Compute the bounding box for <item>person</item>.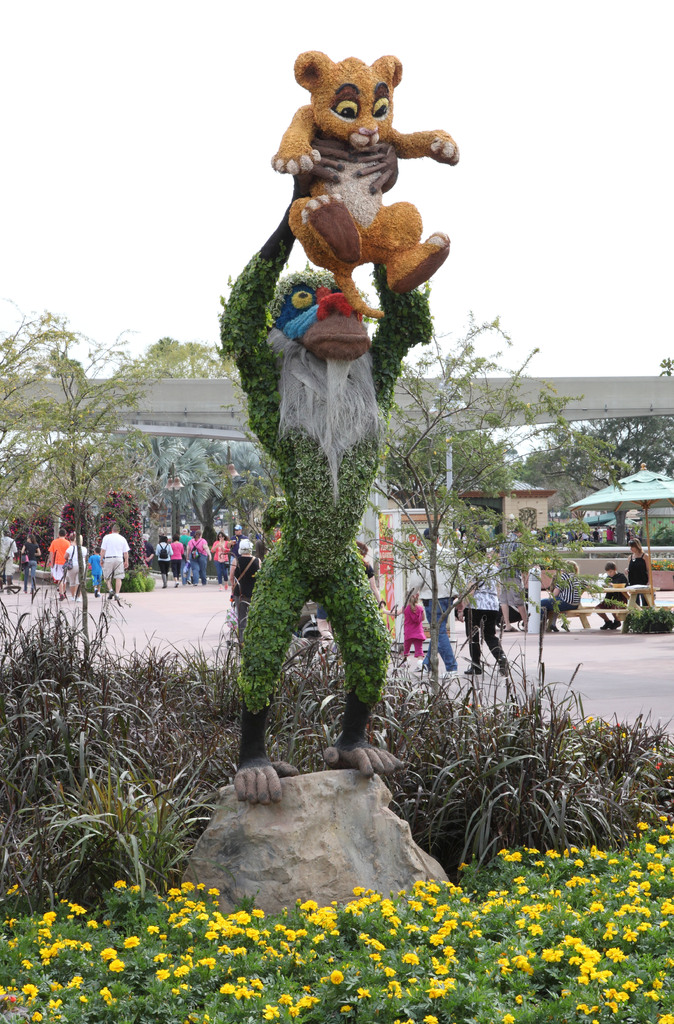
[left=229, top=522, right=246, bottom=579].
